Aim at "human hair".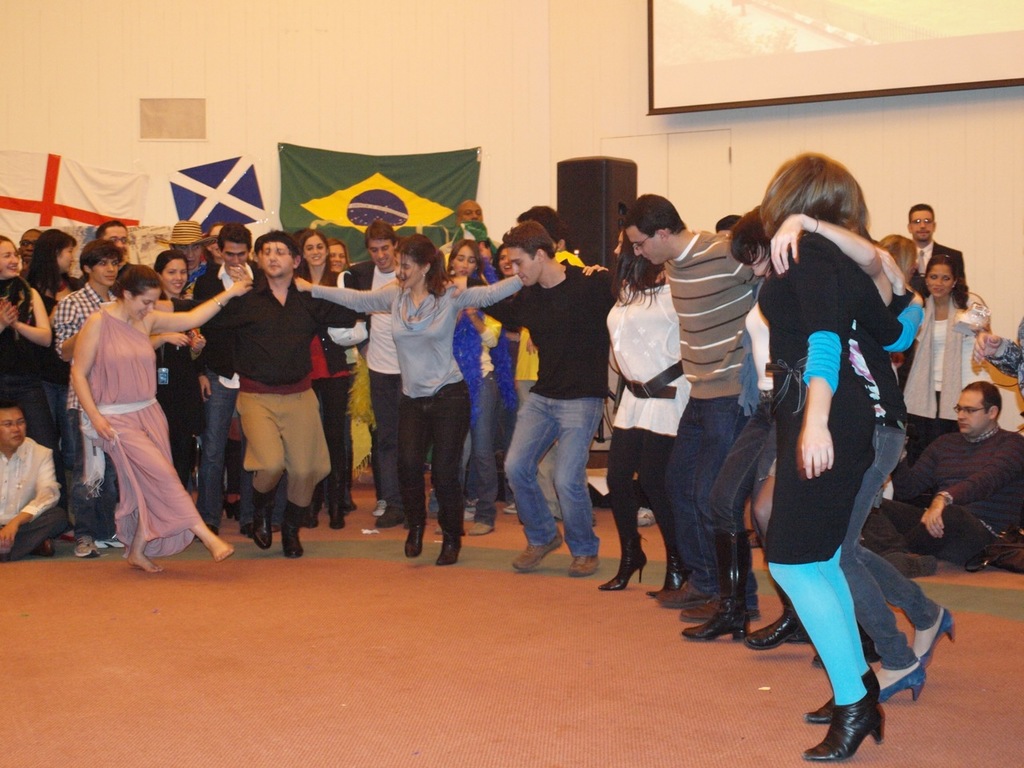
Aimed at <bbox>502, 221, 558, 261</bbox>.
